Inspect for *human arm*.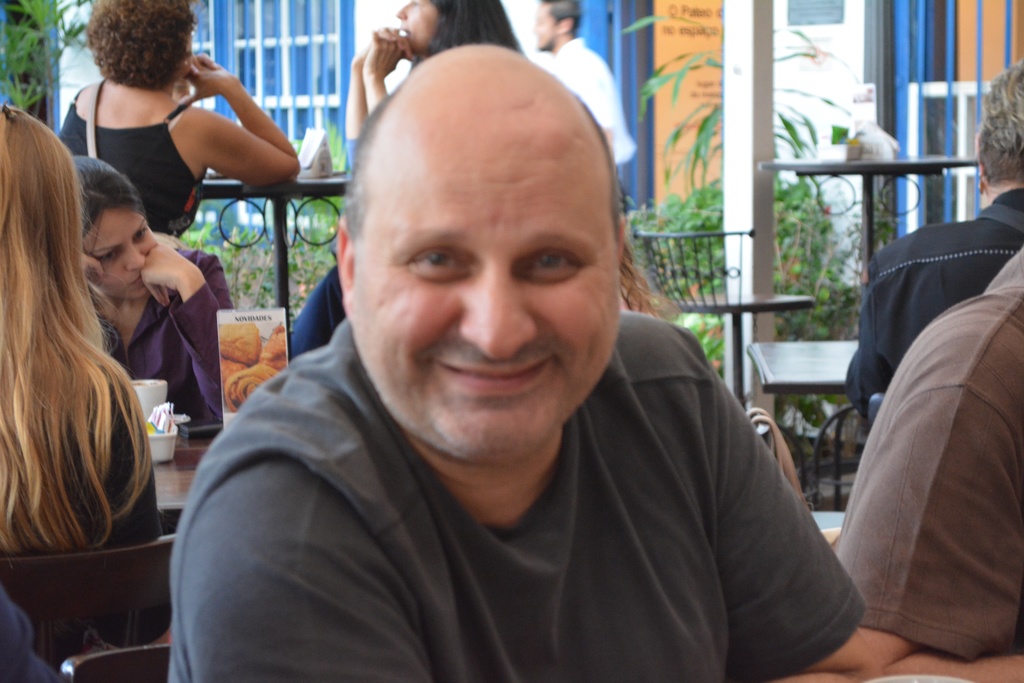
Inspection: x1=178 y1=433 x2=440 y2=682.
